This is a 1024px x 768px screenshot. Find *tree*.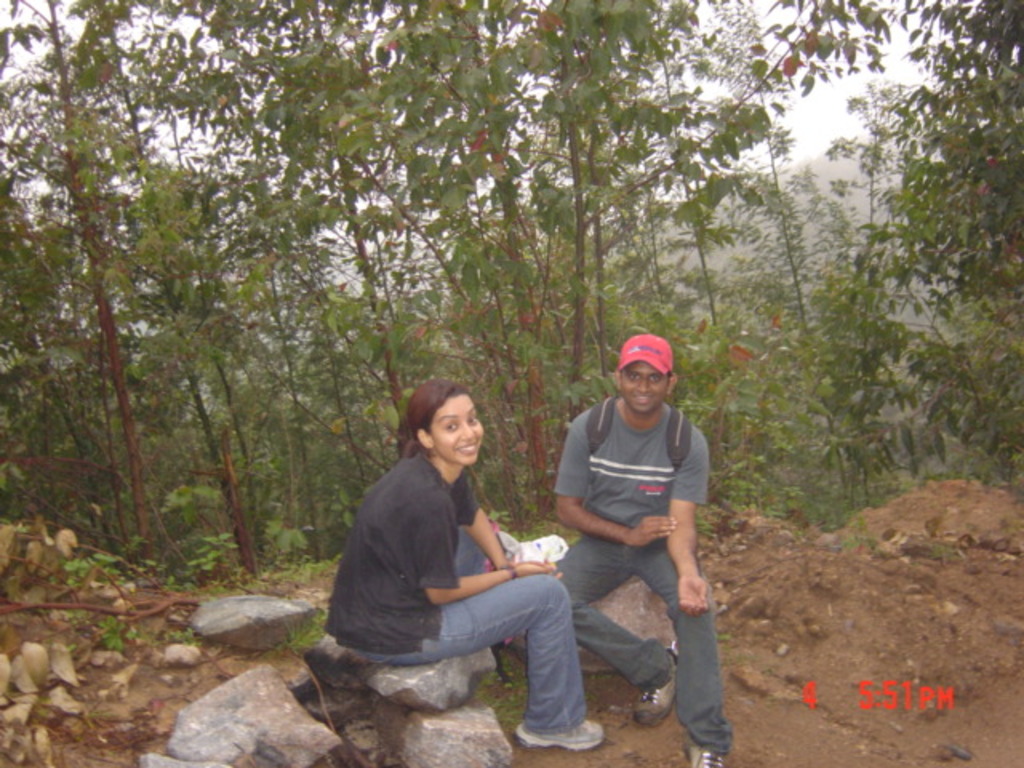
Bounding box: box=[850, 0, 1022, 514].
